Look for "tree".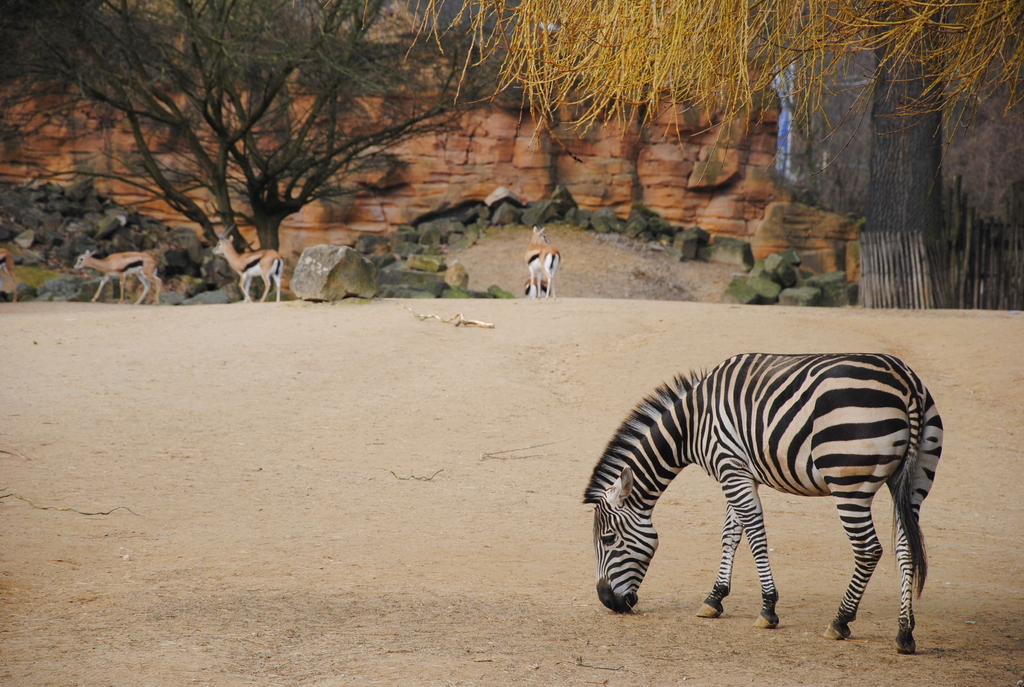
Found: Rect(402, 0, 1023, 166).
